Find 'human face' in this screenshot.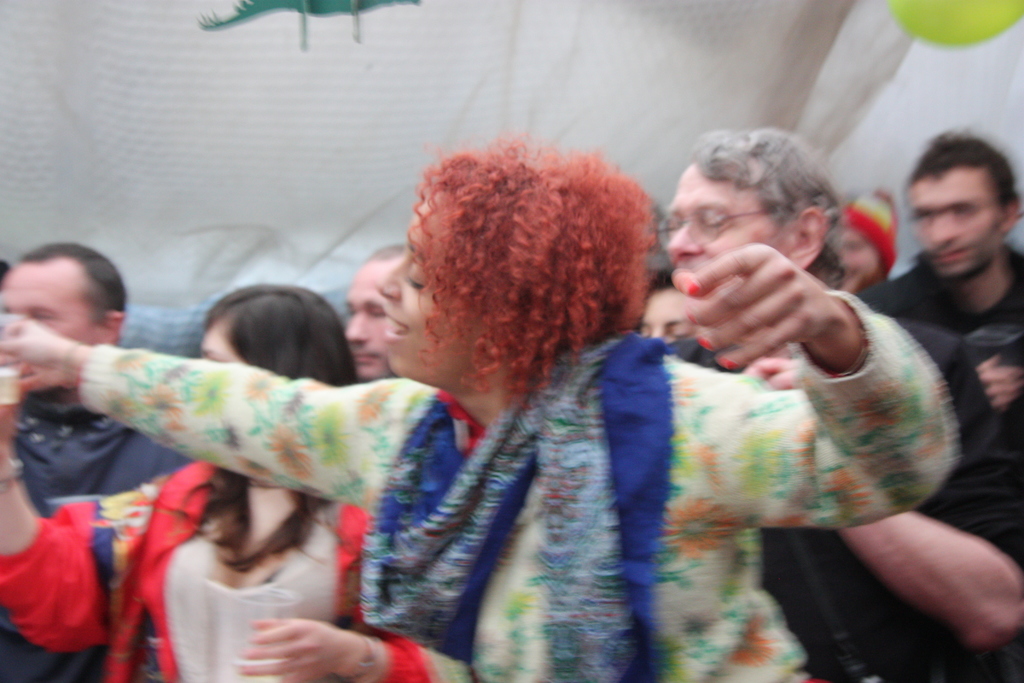
The bounding box for 'human face' is rect(378, 198, 499, 390).
